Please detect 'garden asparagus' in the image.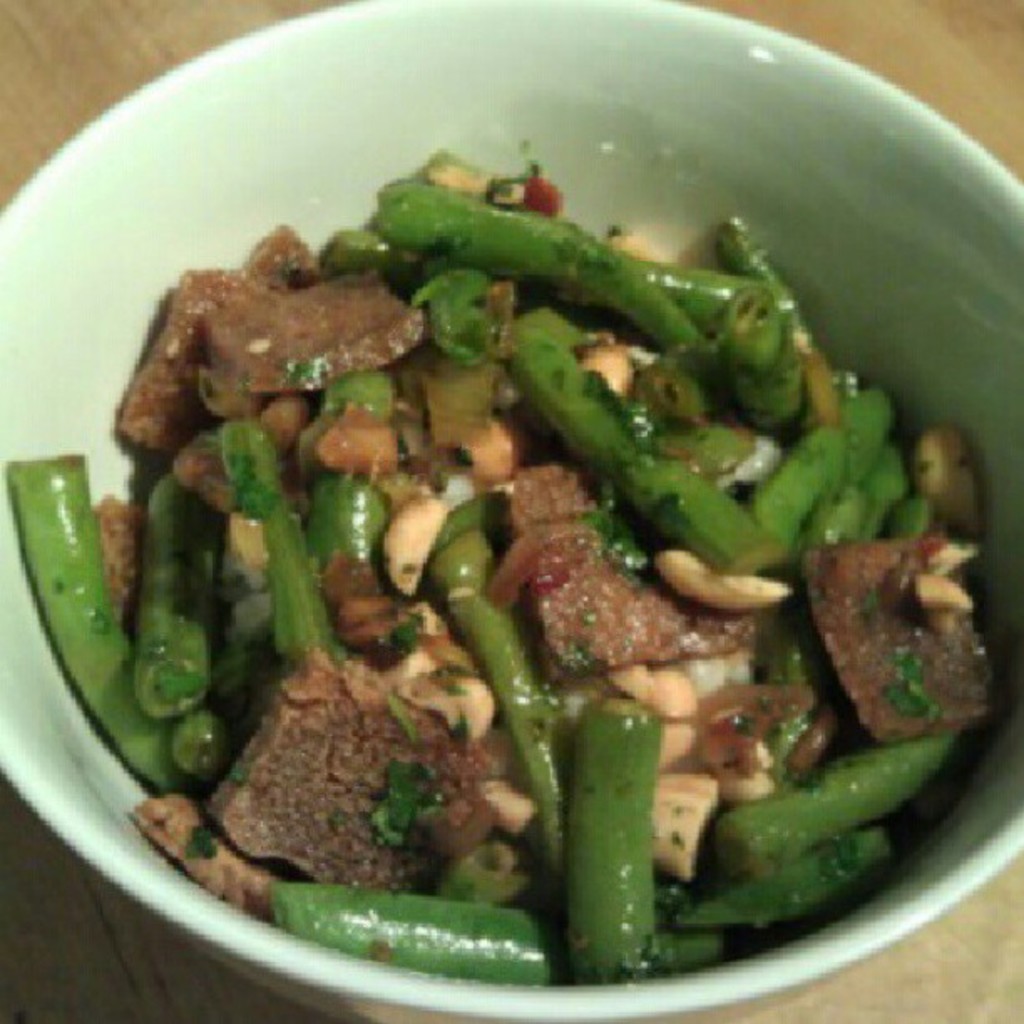
bbox=(134, 239, 905, 905).
